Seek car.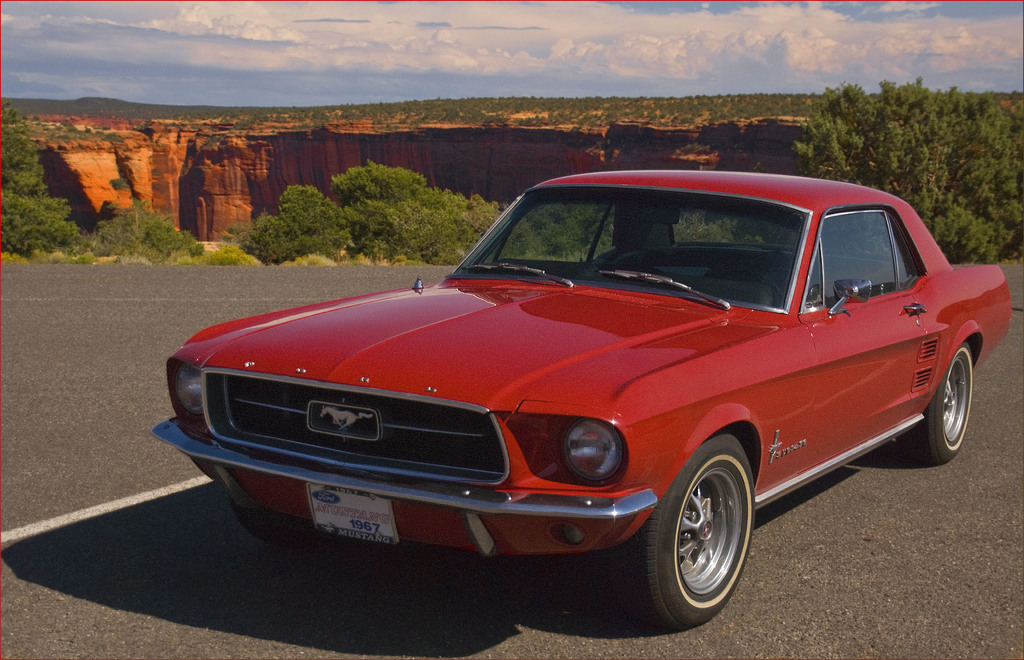
{"left": 147, "top": 150, "right": 1005, "bottom": 616}.
